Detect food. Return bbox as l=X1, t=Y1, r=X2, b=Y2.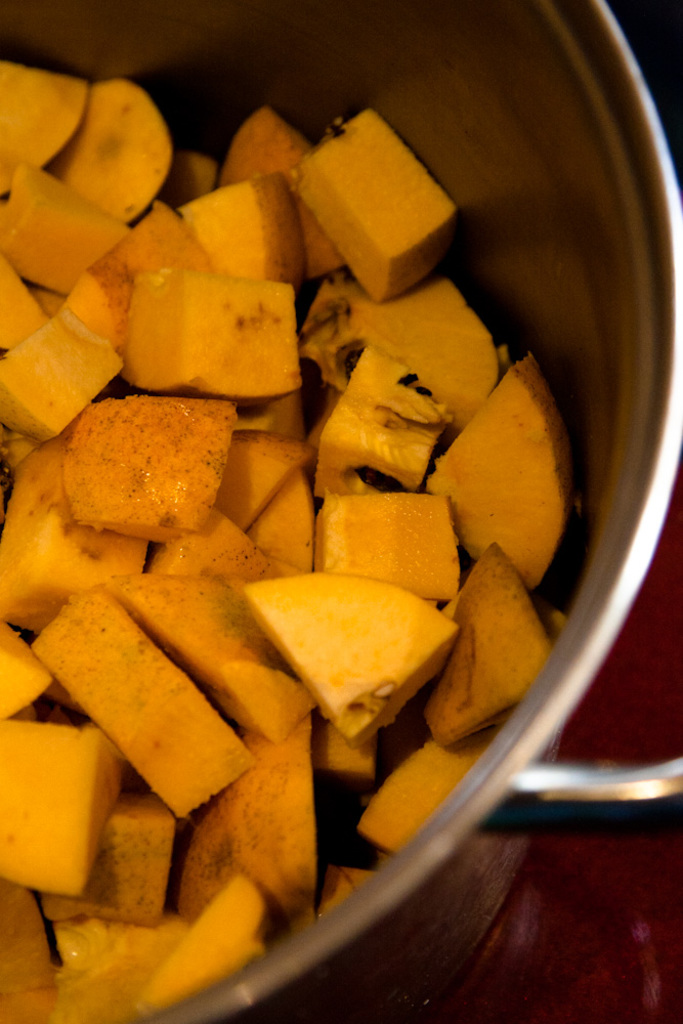
l=0, t=50, r=575, b=1023.
